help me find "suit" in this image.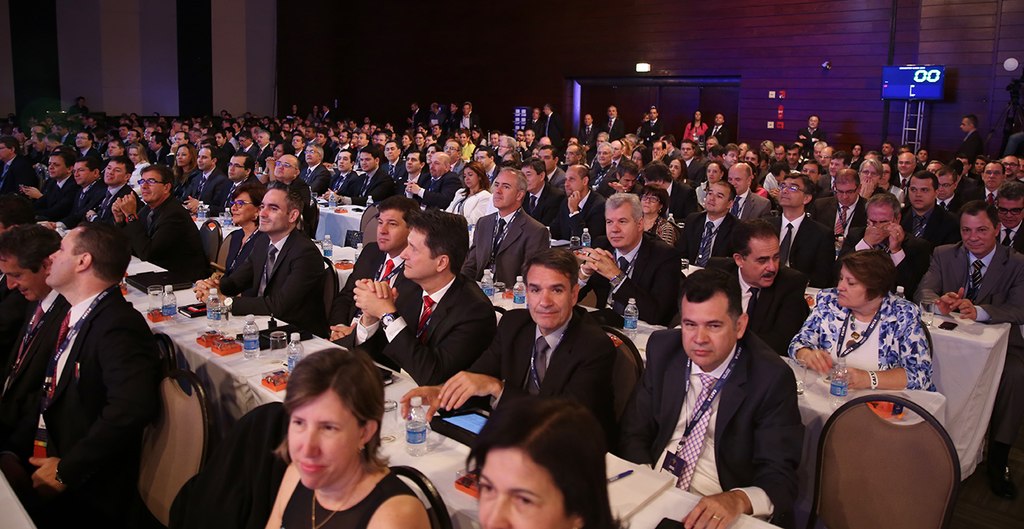
Found it: locate(702, 255, 813, 371).
